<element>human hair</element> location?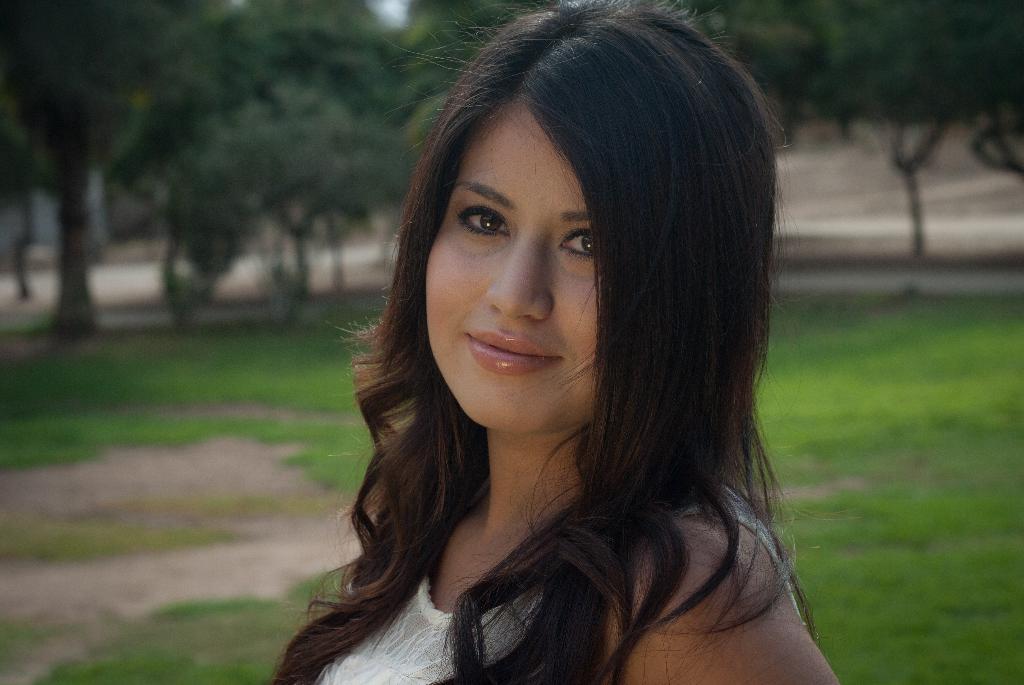
[262, 0, 851, 684]
